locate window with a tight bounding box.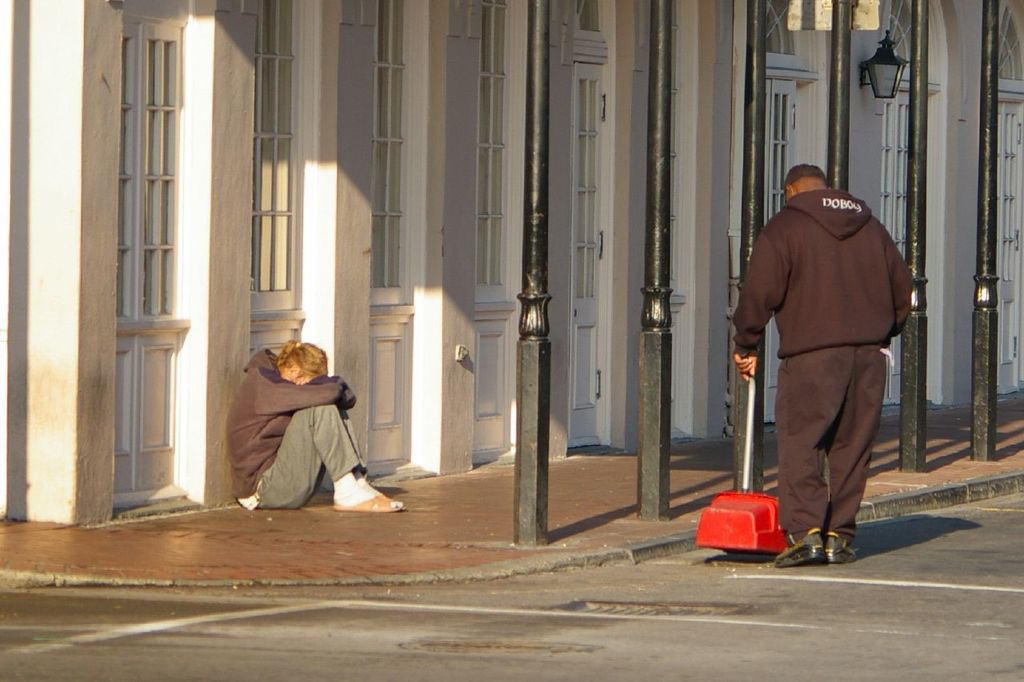
[764, 77, 800, 229].
